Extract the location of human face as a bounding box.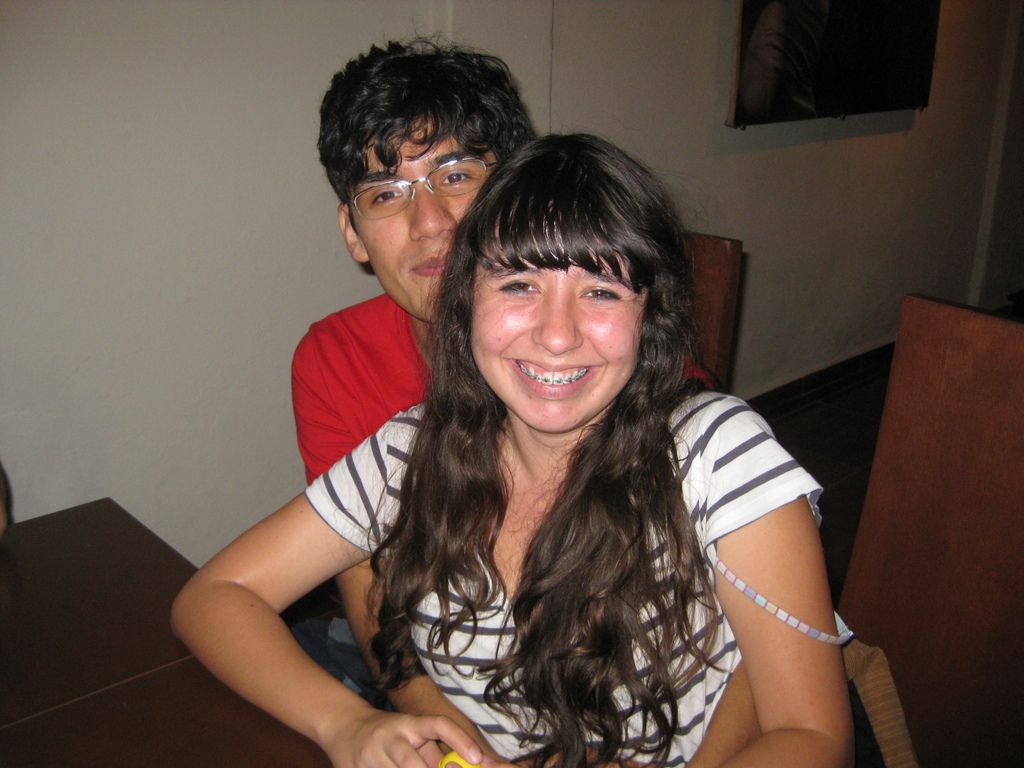
bbox=(469, 214, 644, 434).
